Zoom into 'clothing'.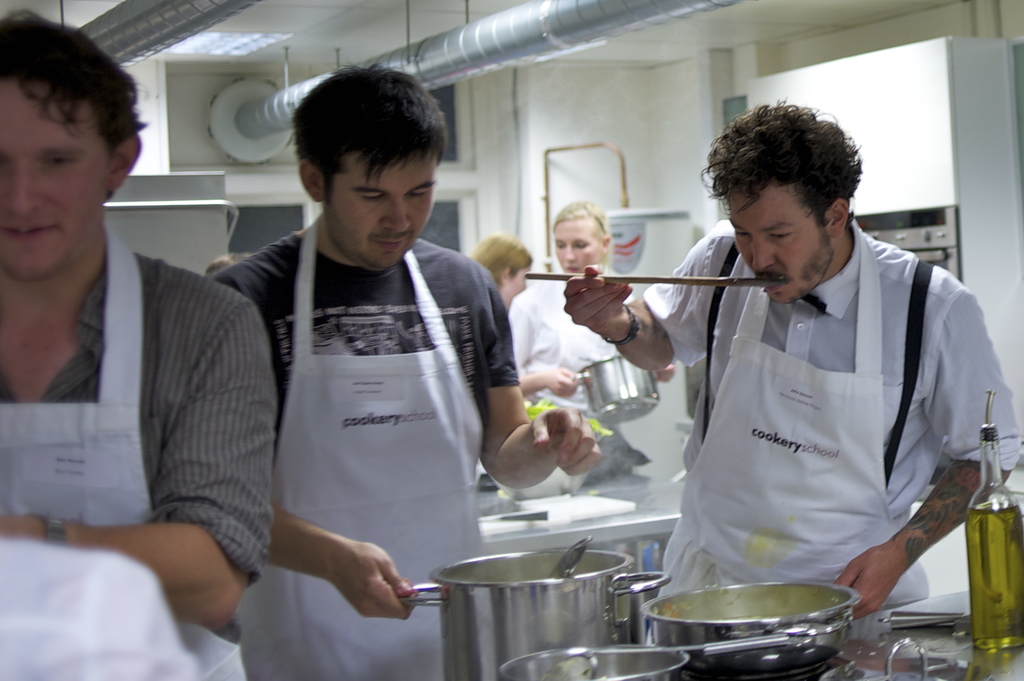
Zoom target: {"left": 199, "top": 229, "right": 538, "bottom": 680}.
